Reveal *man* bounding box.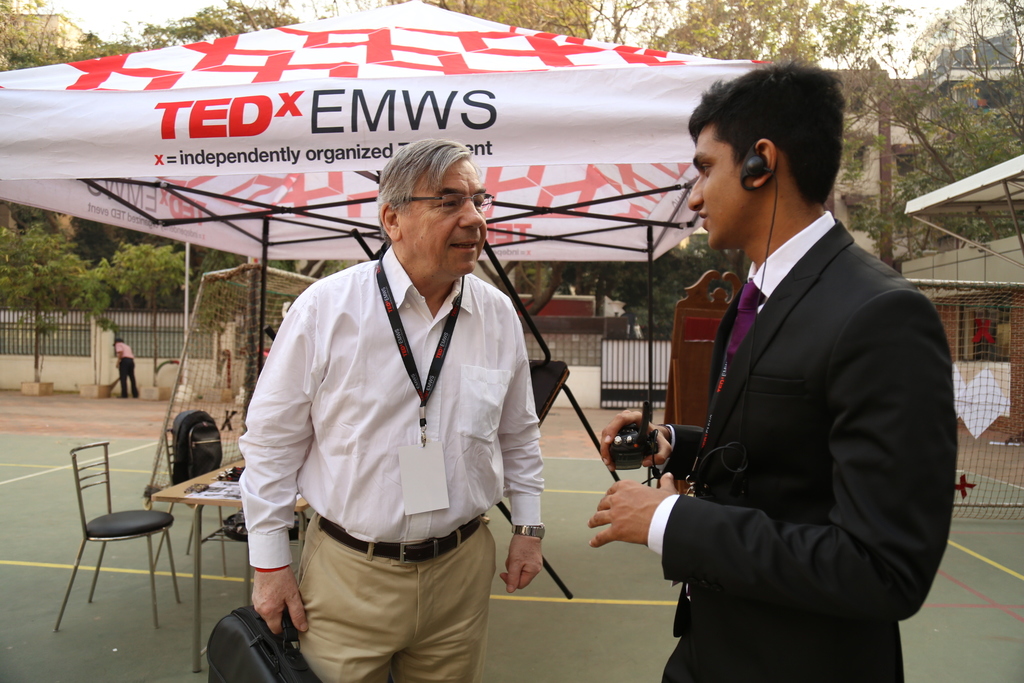
Revealed: [234,139,545,682].
